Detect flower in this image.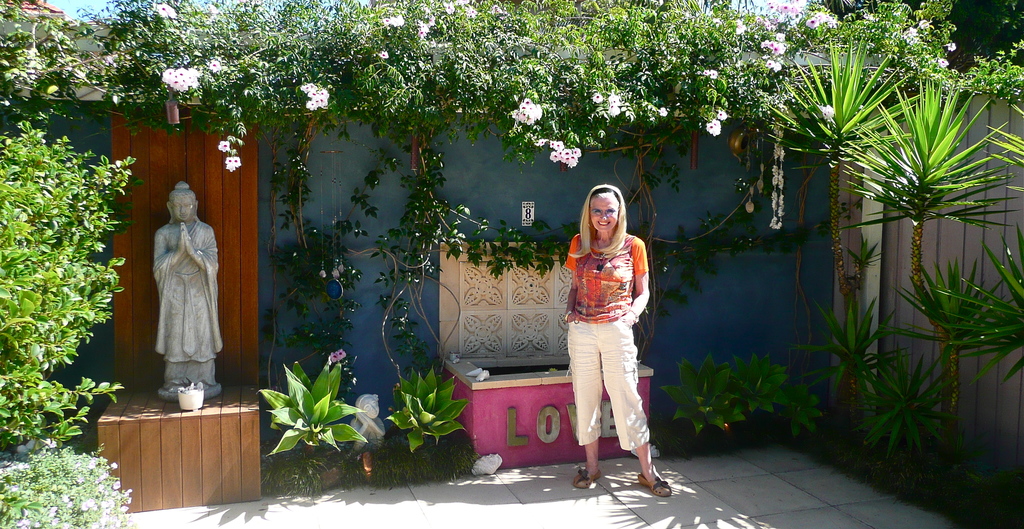
Detection: bbox=[329, 346, 343, 359].
